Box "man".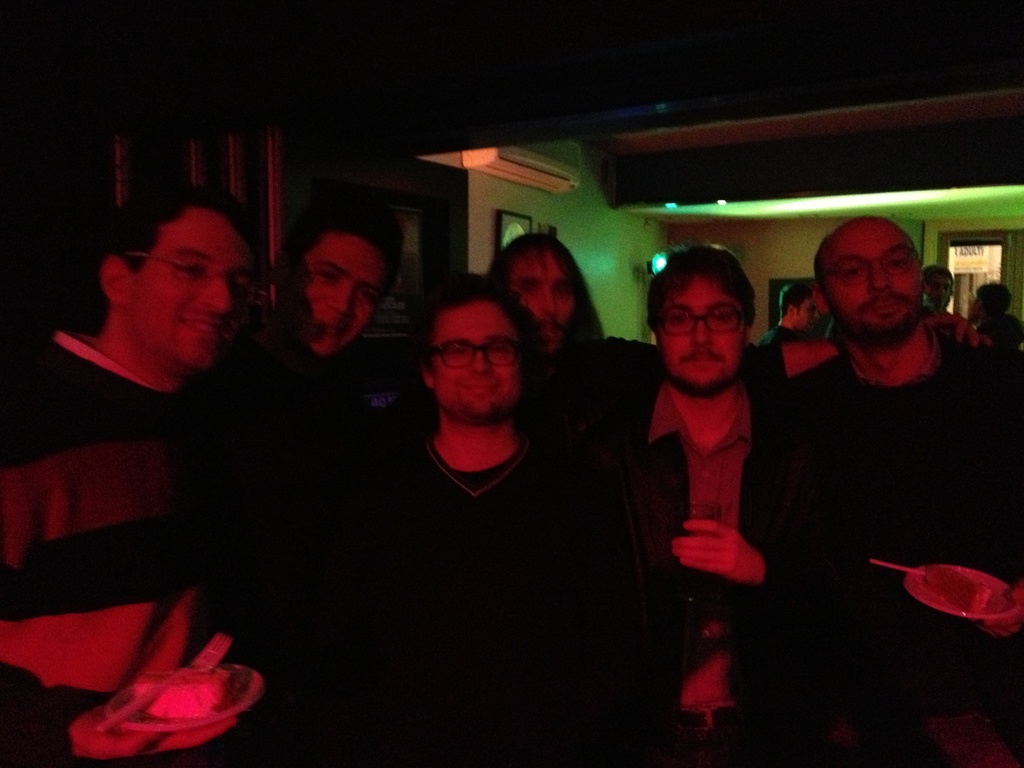
region(0, 176, 250, 767).
